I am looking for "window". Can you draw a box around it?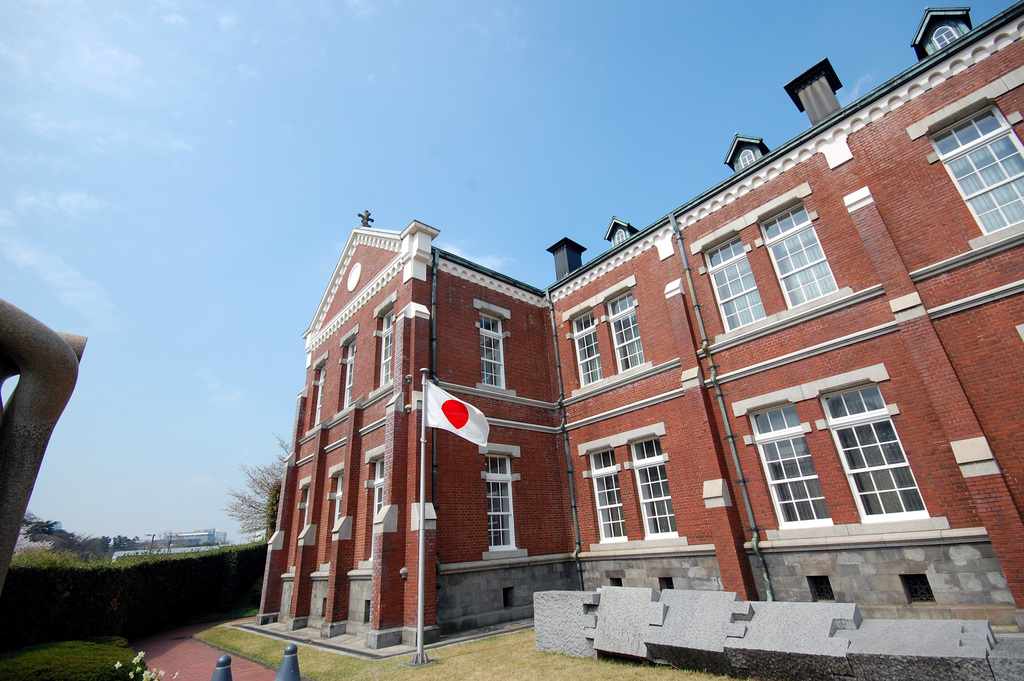
Sure, the bounding box is {"left": 757, "top": 198, "right": 833, "bottom": 302}.
